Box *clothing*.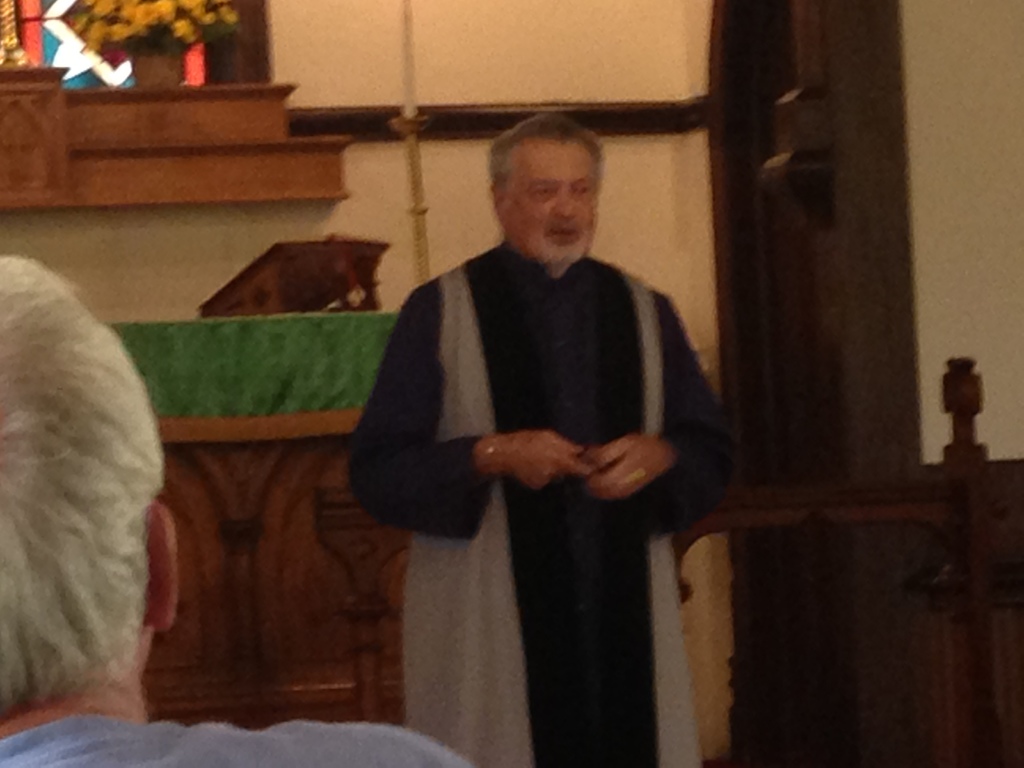
pyautogui.locateOnScreen(349, 239, 732, 767).
